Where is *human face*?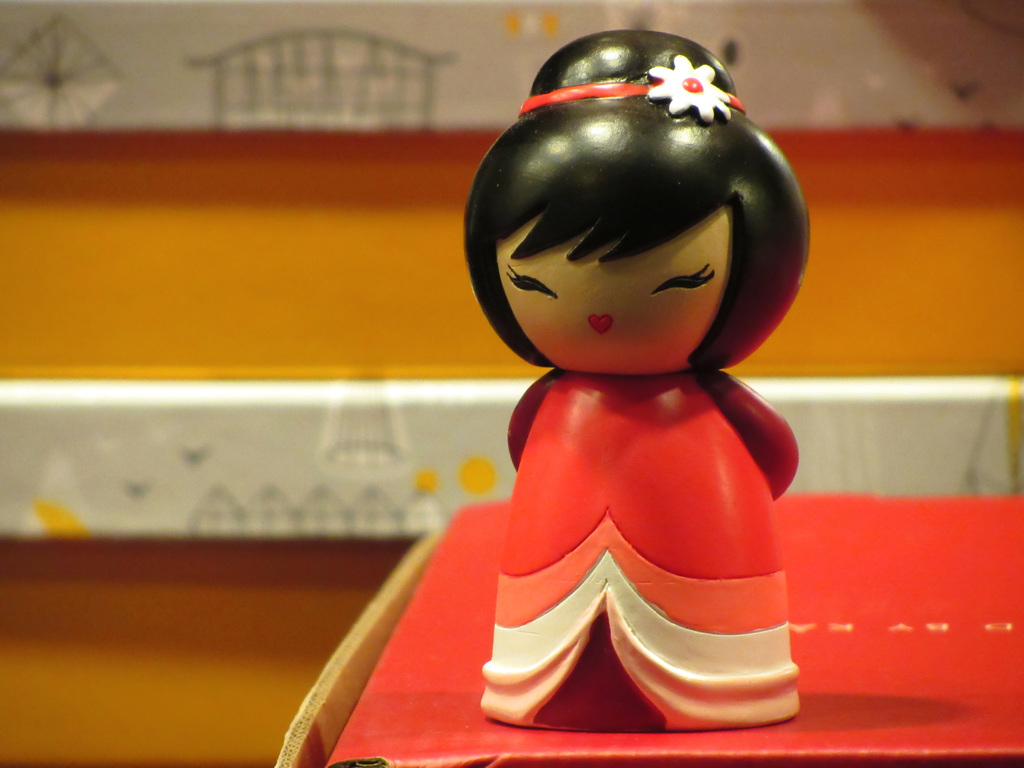
[left=498, top=214, right=727, bottom=373].
